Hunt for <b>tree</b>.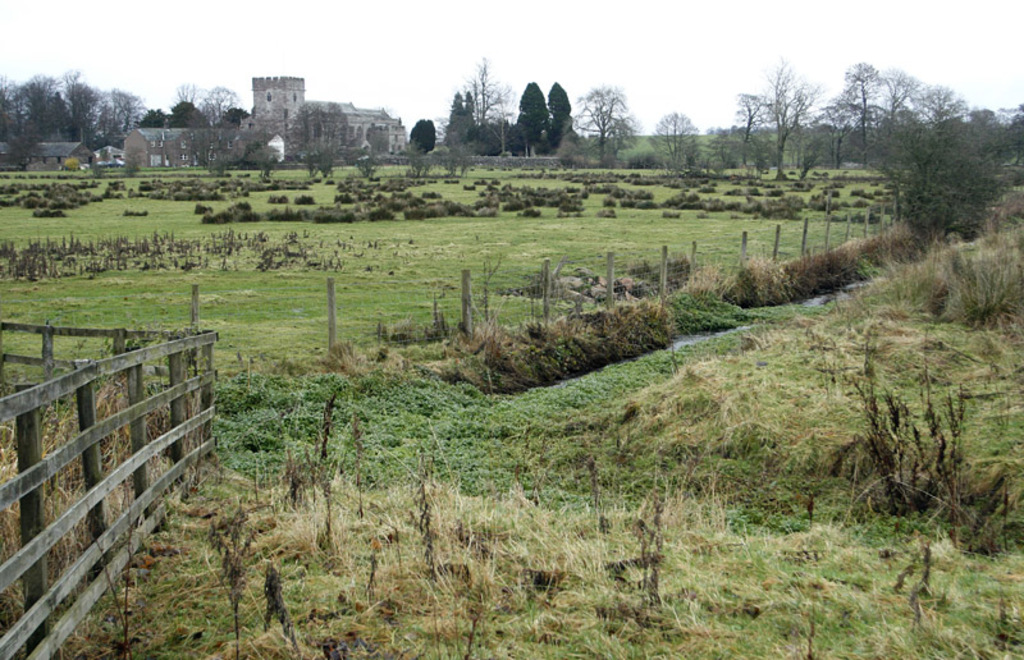
Hunted down at [left=545, top=78, right=577, bottom=148].
